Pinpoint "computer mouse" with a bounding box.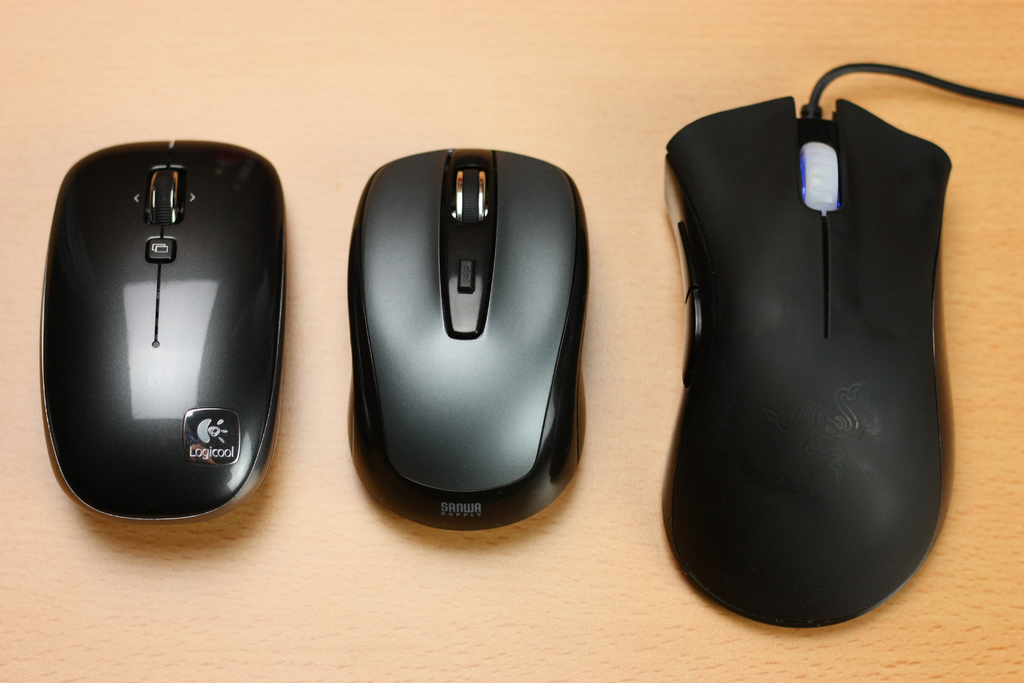
BBox(344, 150, 586, 534).
